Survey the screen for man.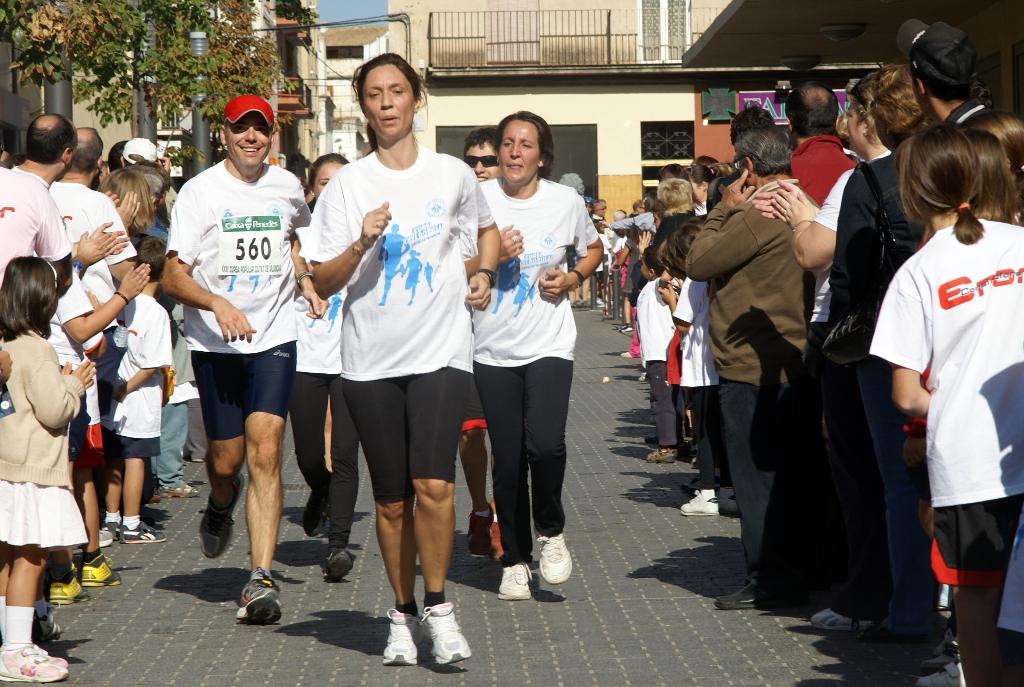
Survey found: (44,120,138,306).
